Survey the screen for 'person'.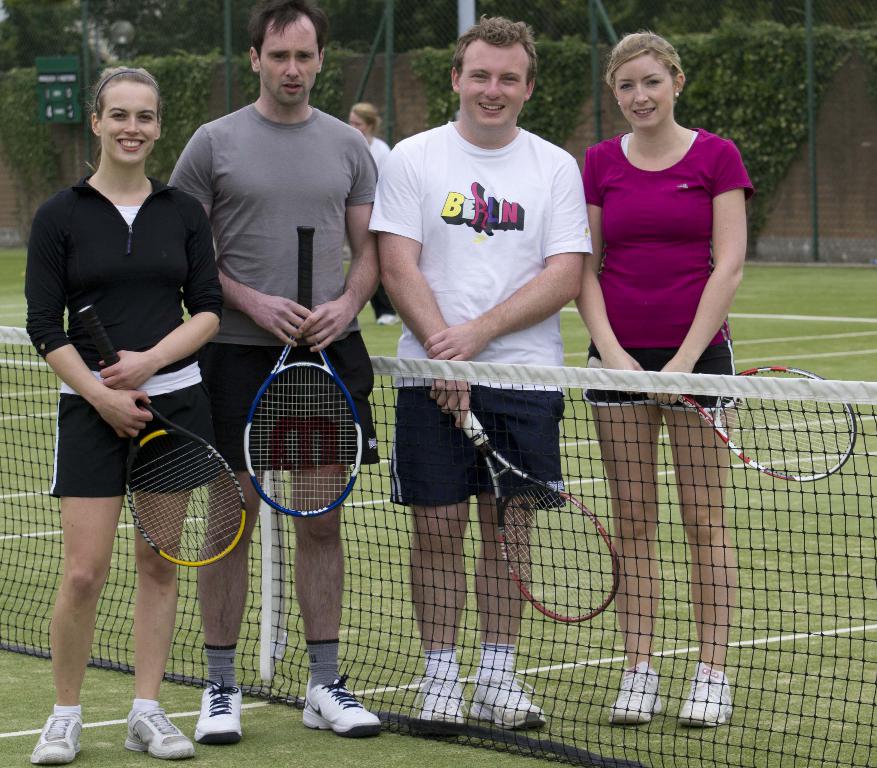
Survey found: BBox(345, 101, 404, 325).
